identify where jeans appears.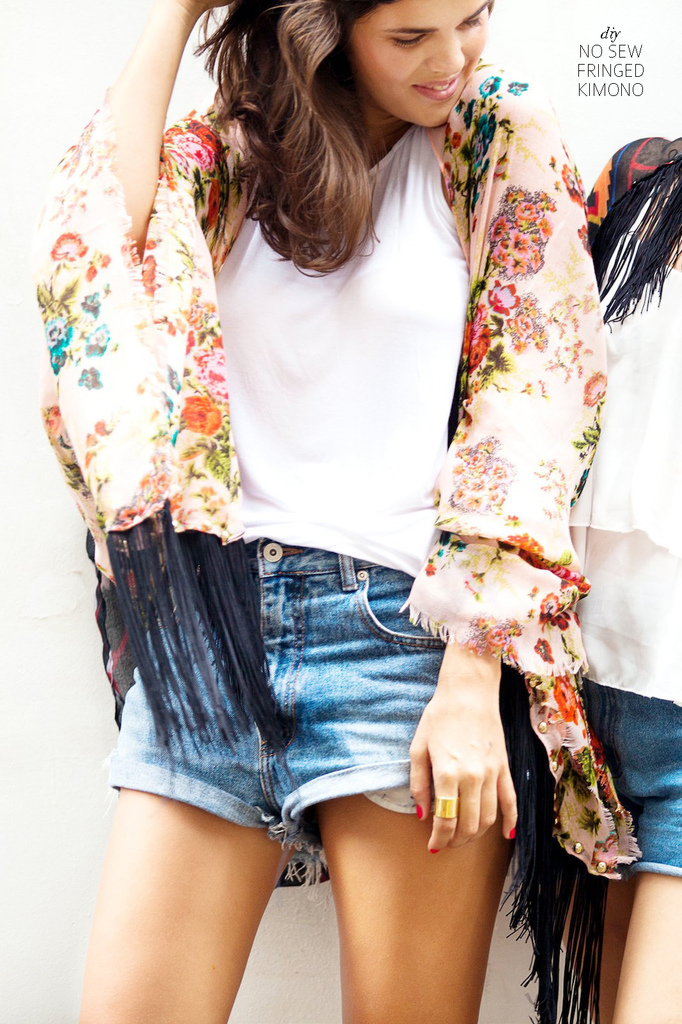
Appears at x1=567 y1=680 x2=681 y2=867.
